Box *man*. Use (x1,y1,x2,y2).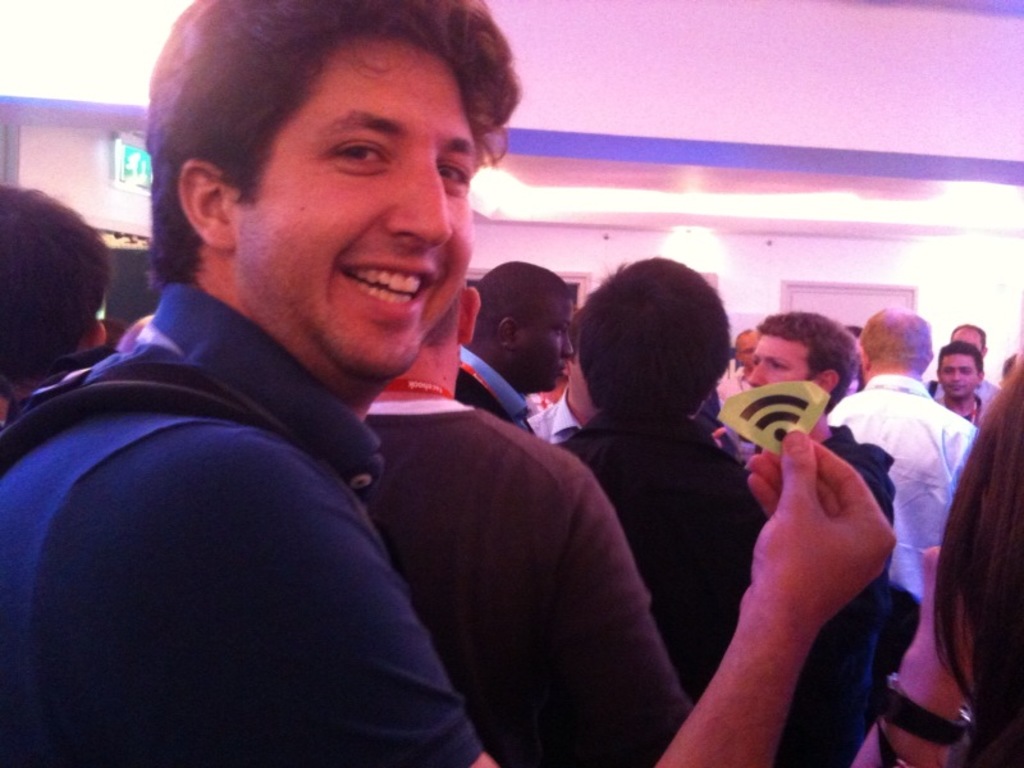
(0,179,110,408).
